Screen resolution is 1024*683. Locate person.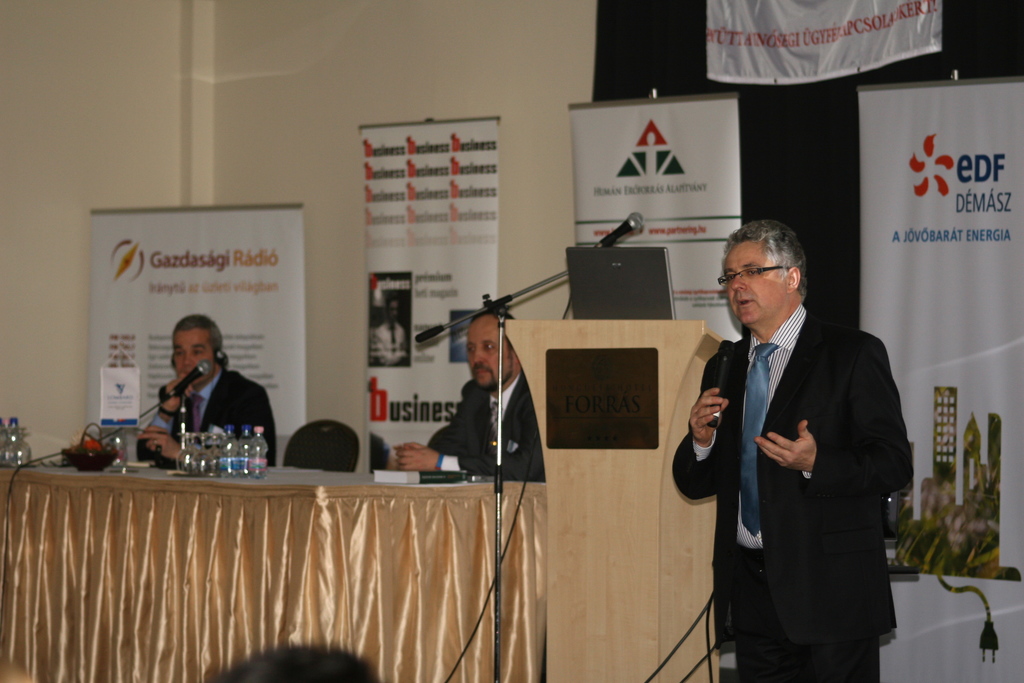
(200, 644, 379, 682).
